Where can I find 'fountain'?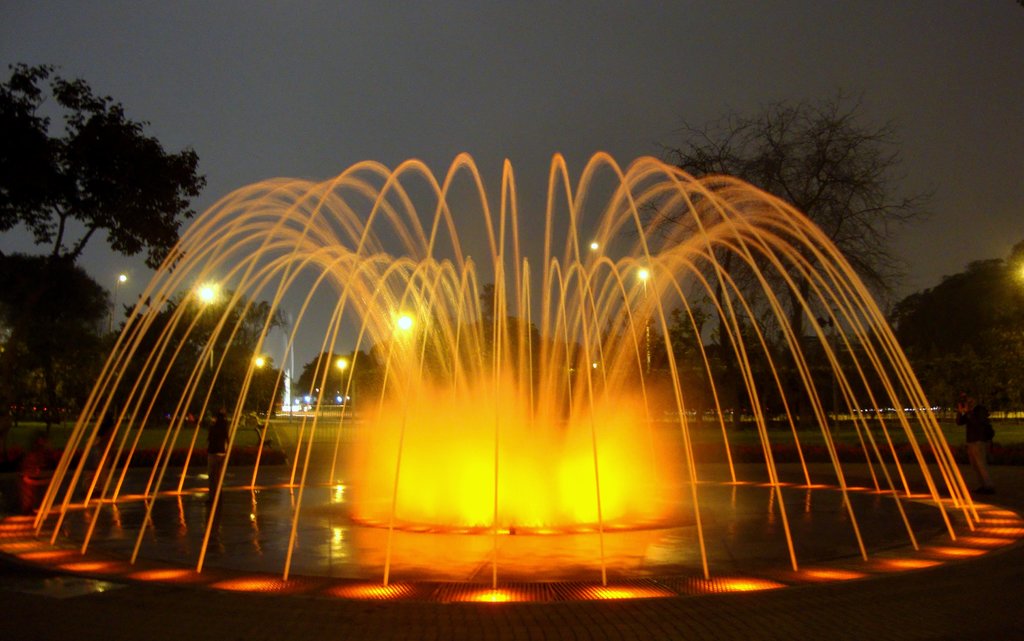
You can find it at [28,101,979,590].
